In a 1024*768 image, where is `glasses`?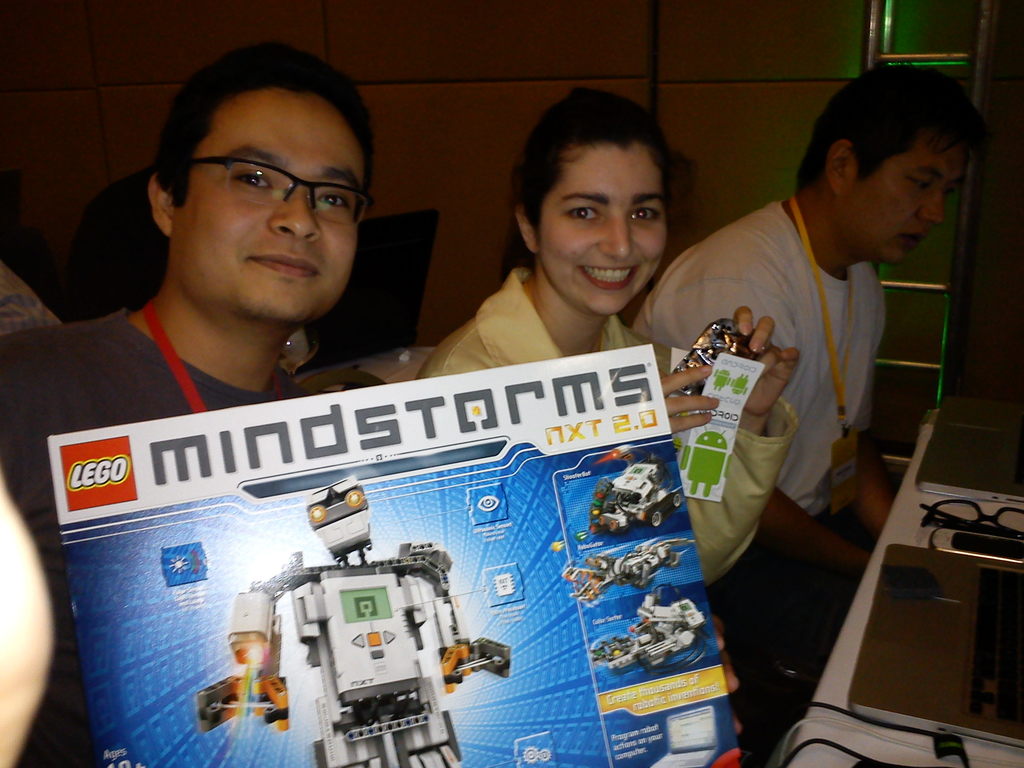
l=186, t=155, r=376, b=227.
